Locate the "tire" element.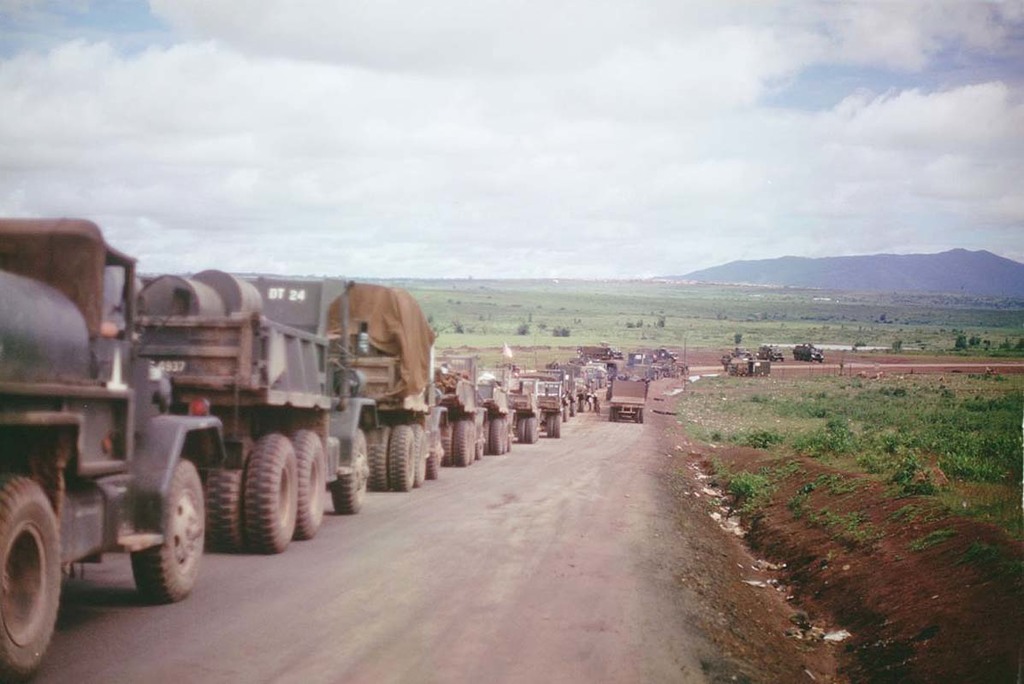
Element bbox: box=[568, 399, 577, 416].
